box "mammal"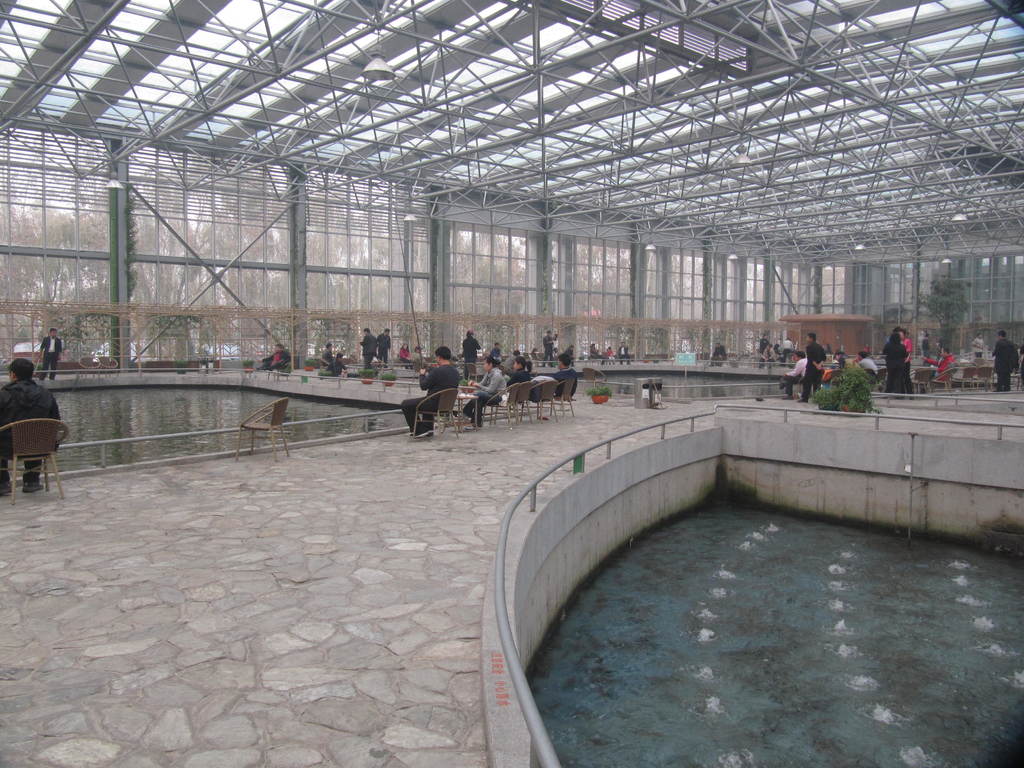
37/325/61/380
